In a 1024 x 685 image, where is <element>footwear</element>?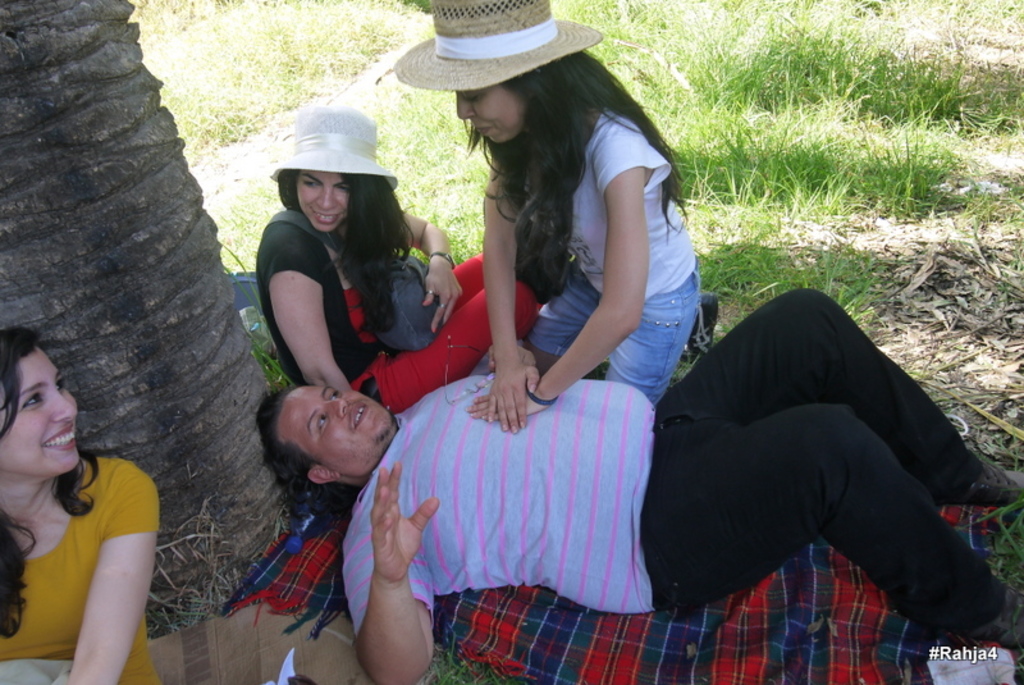
rect(963, 451, 1023, 506).
